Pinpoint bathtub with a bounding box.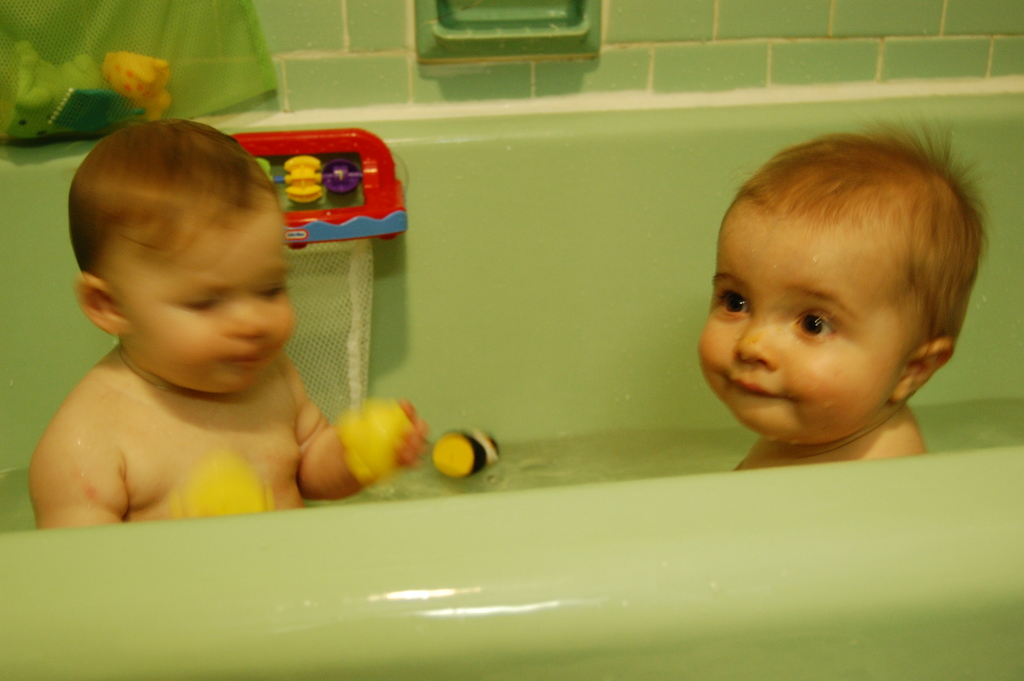
{"x1": 0, "y1": 75, "x2": 1023, "y2": 680}.
